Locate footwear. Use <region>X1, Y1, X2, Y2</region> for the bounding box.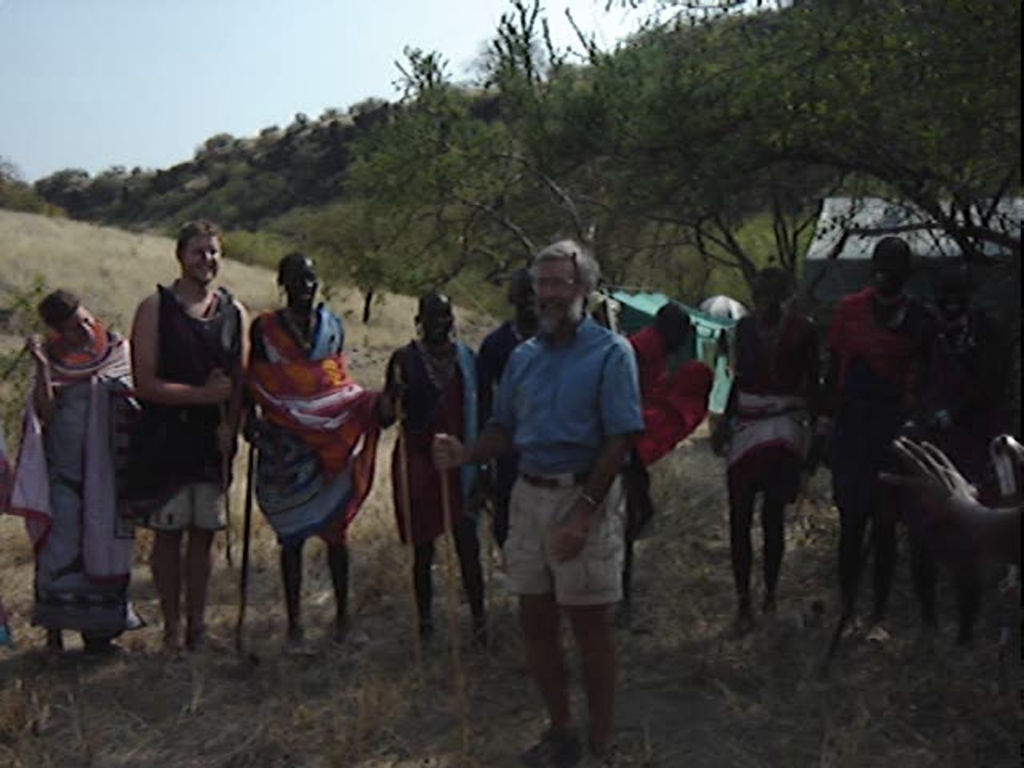
<region>520, 718, 573, 766</region>.
